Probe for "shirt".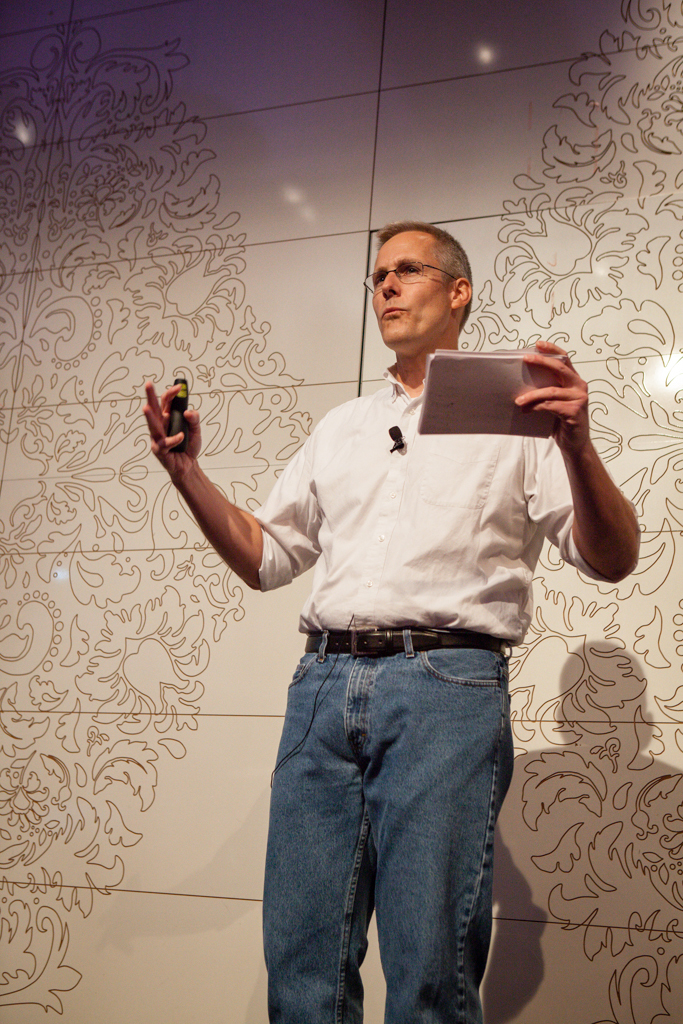
Probe result: {"x1": 247, "y1": 362, "x2": 640, "y2": 632}.
